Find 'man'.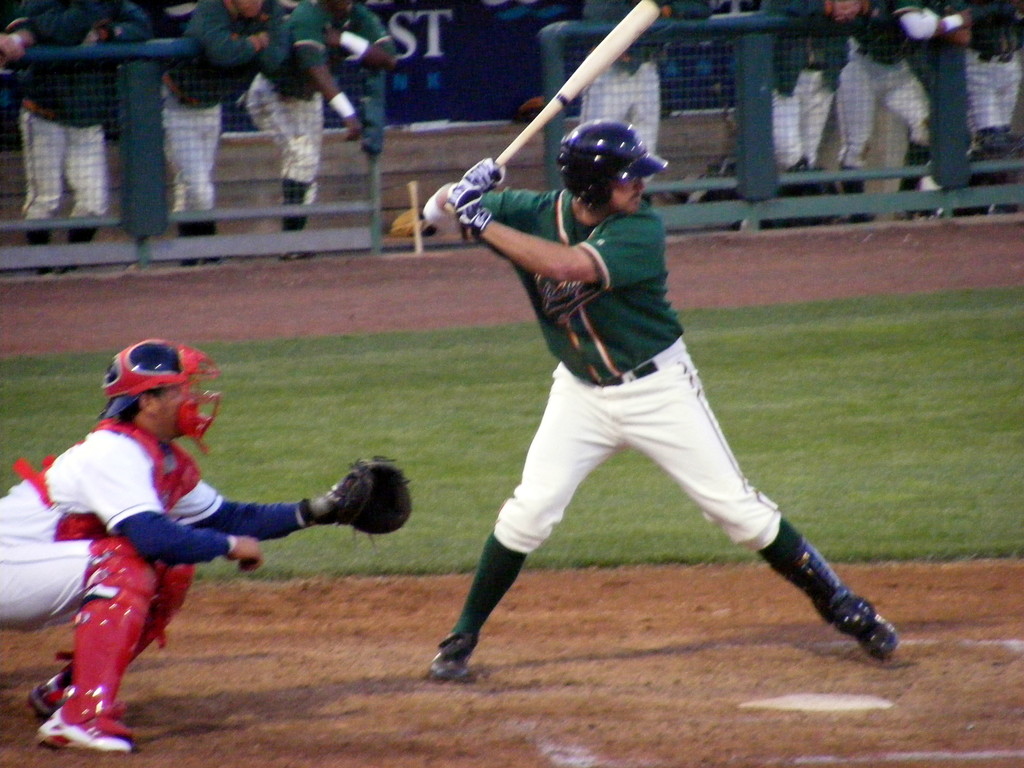
crop(0, 0, 150, 275).
